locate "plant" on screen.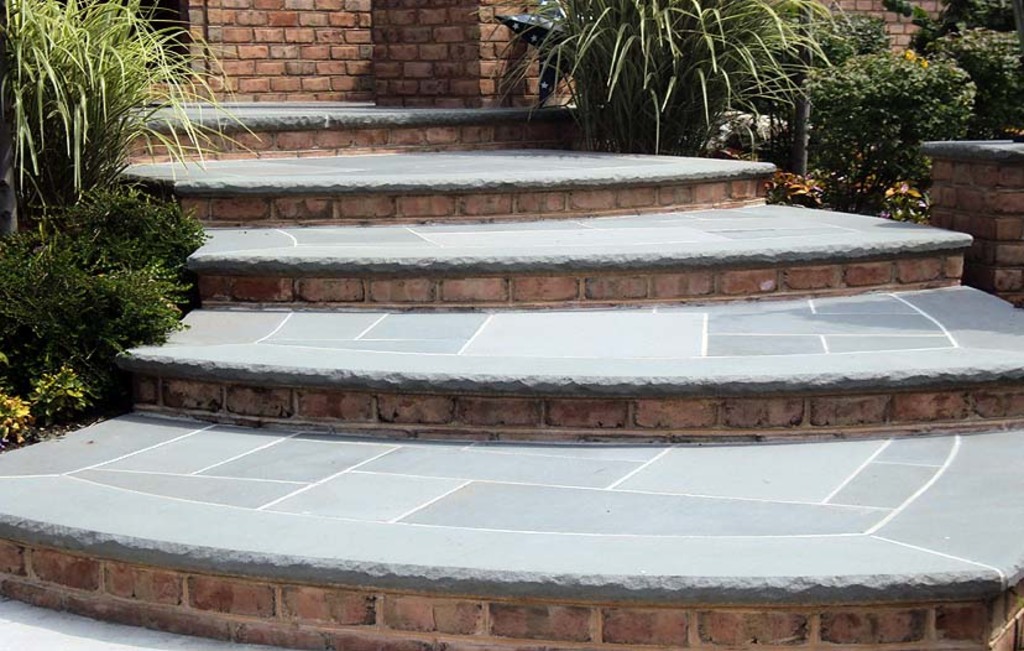
On screen at x1=481 y1=0 x2=852 y2=158.
